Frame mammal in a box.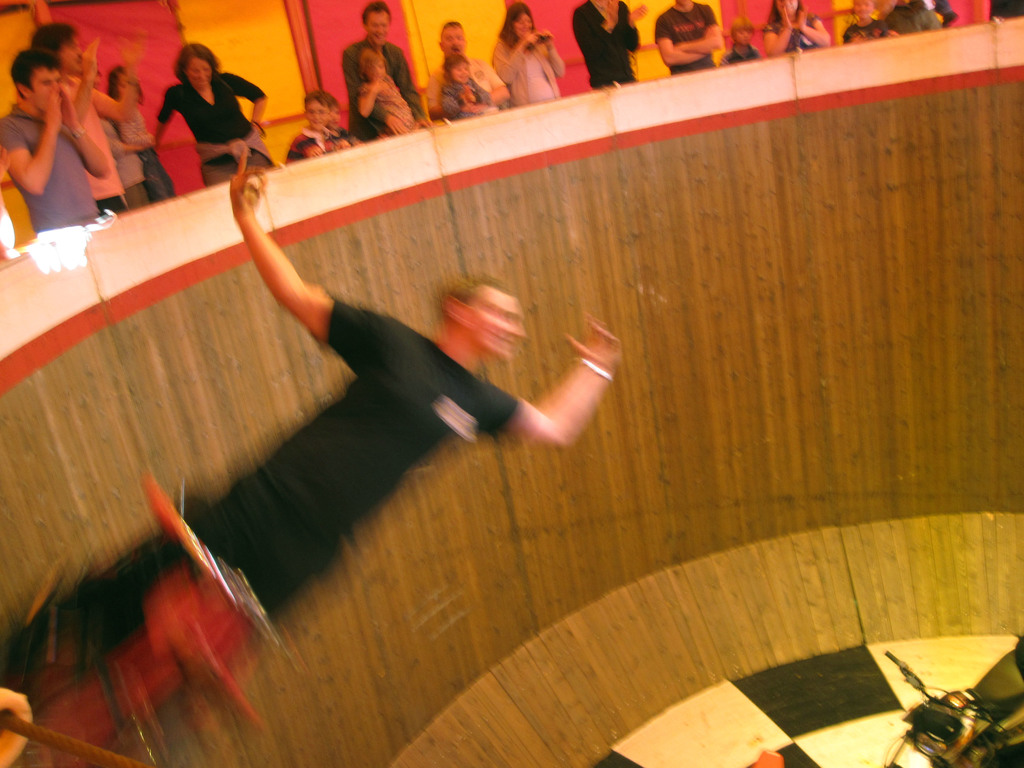
bbox(362, 45, 420, 132).
